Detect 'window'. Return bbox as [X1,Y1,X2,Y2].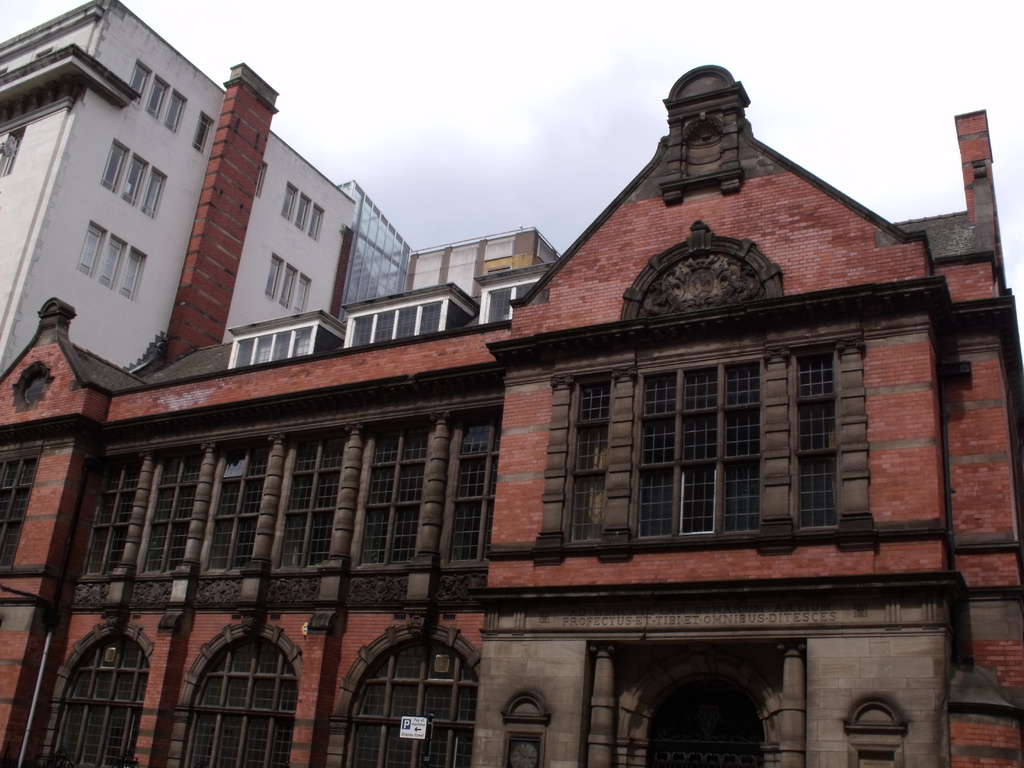
[478,275,547,326].
